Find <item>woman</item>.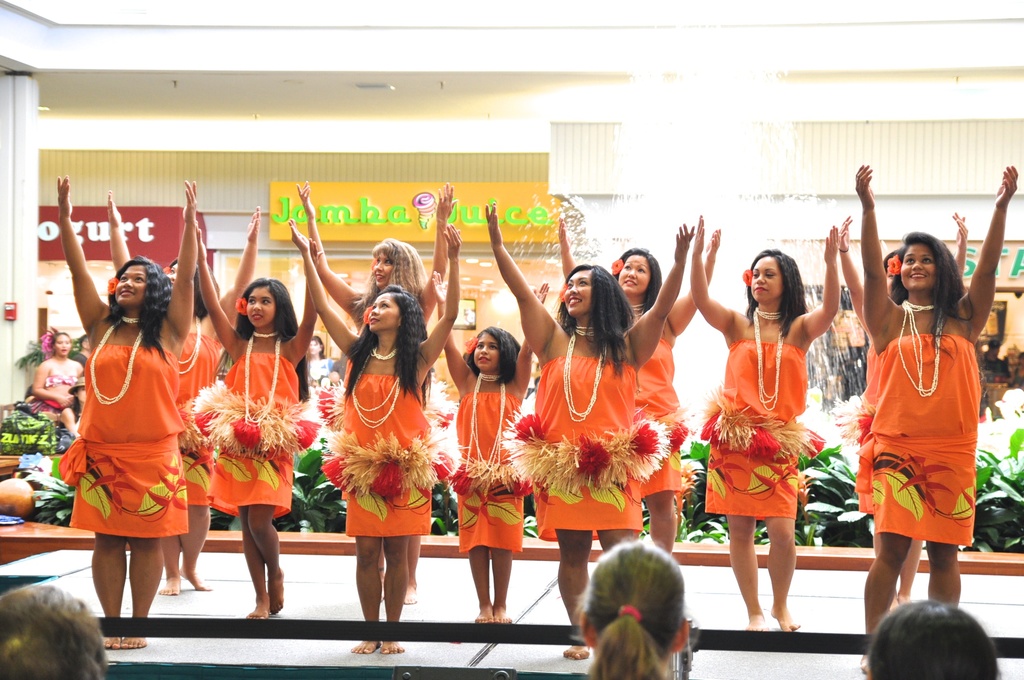
region(64, 173, 202, 653).
